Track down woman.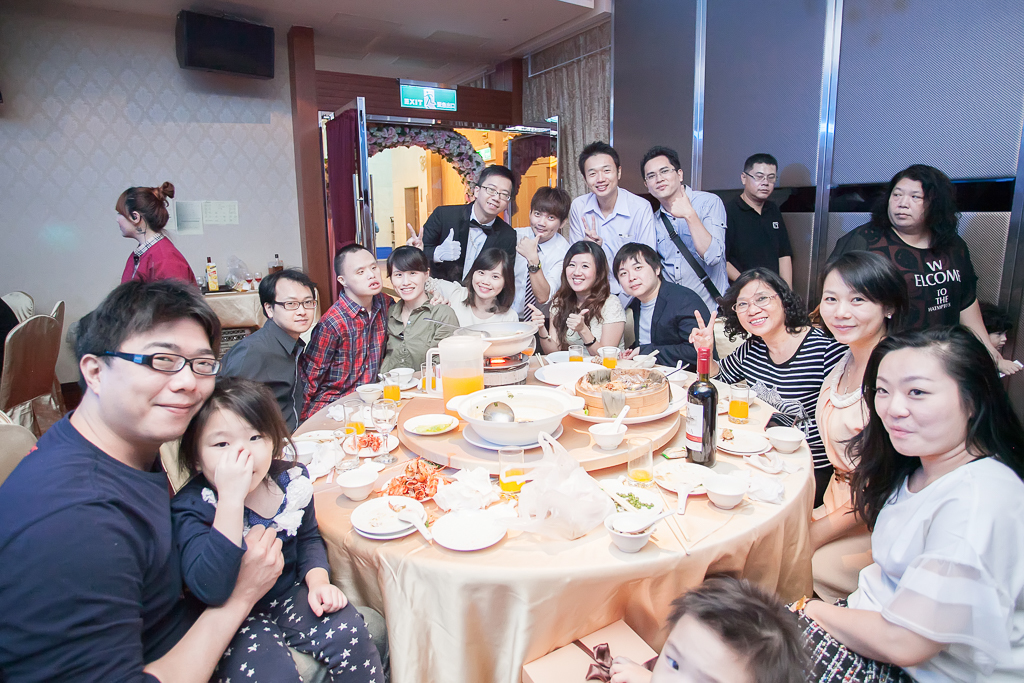
Tracked to pyautogui.locateOnScreen(119, 179, 197, 303).
